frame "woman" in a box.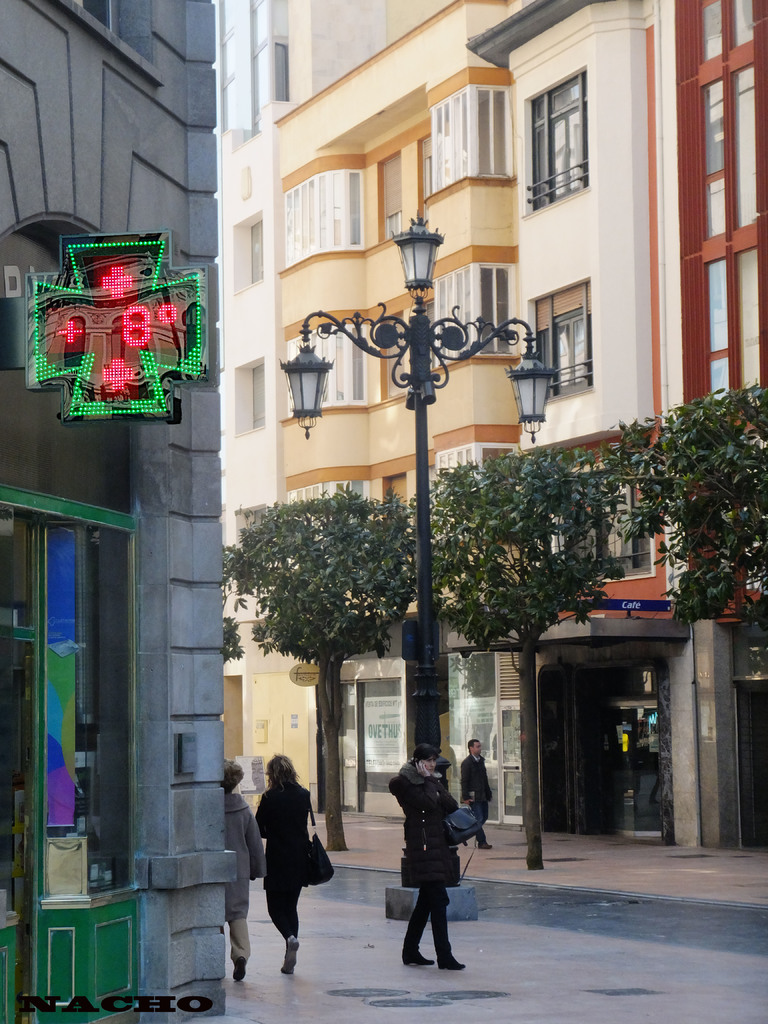
222 753 259 977.
